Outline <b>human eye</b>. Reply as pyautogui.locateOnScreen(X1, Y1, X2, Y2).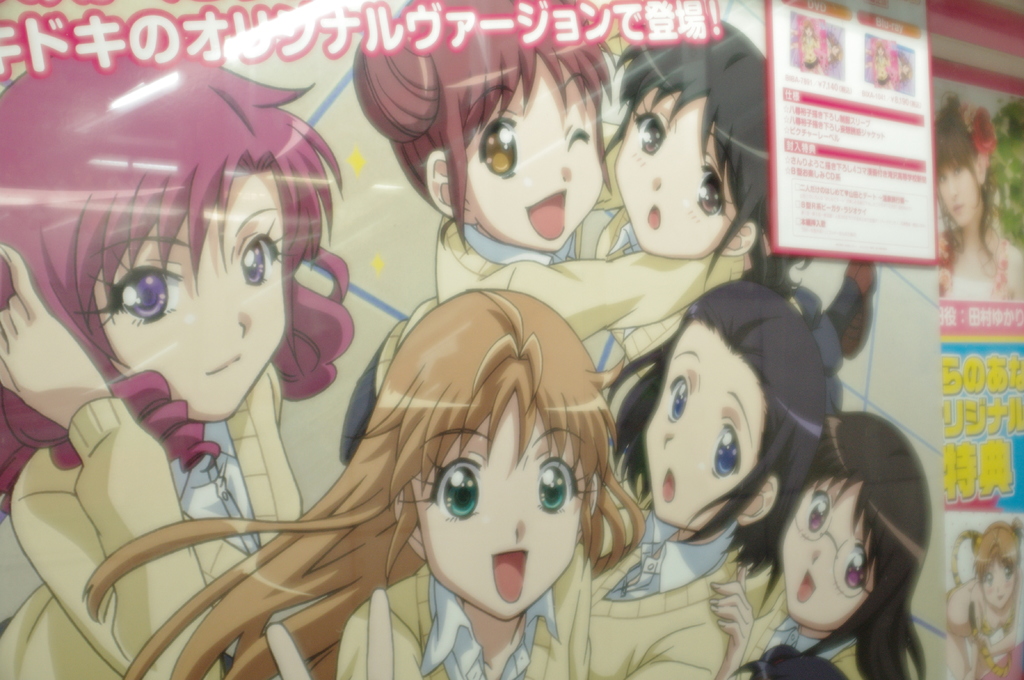
pyautogui.locateOnScreen(839, 541, 868, 590).
